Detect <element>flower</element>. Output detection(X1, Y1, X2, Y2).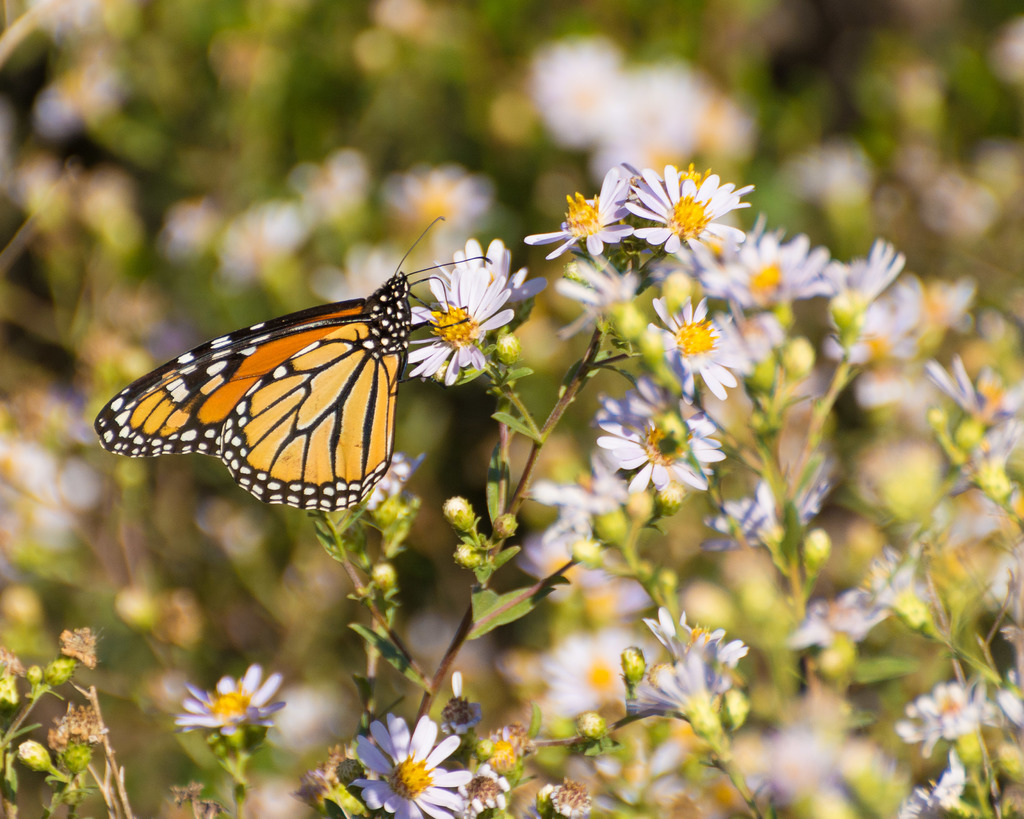
detection(594, 391, 736, 500).
